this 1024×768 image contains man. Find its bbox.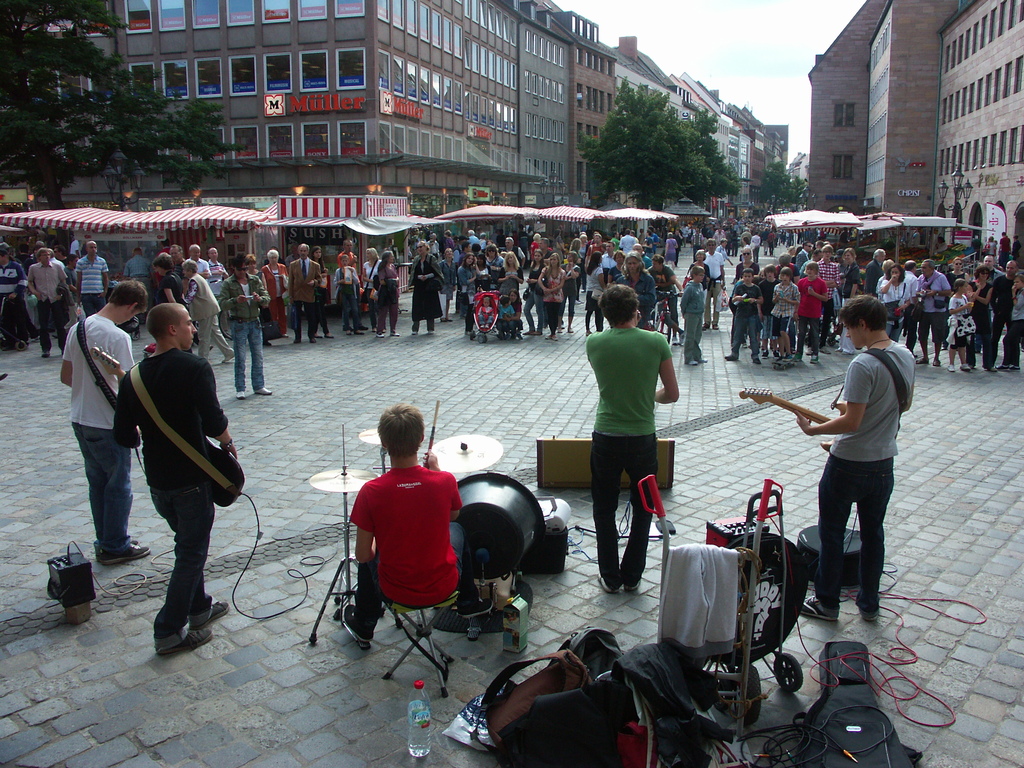
<bbox>58, 250, 79, 317</bbox>.
